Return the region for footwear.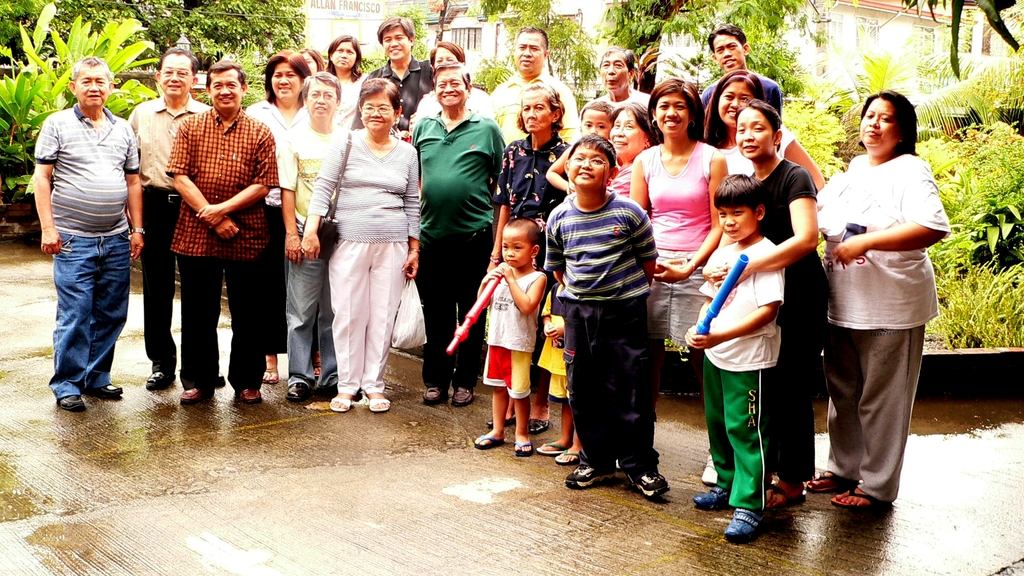
145 365 166 391.
